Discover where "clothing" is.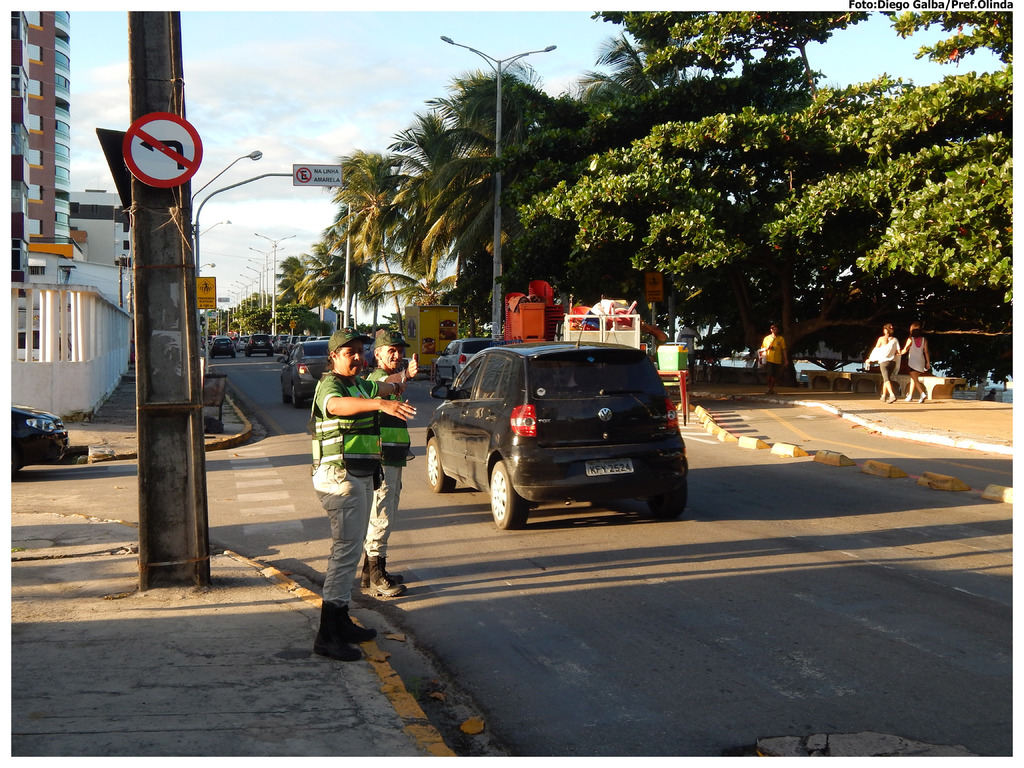
Discovered at x1=365 y1=367 x2=410 y2=554.
